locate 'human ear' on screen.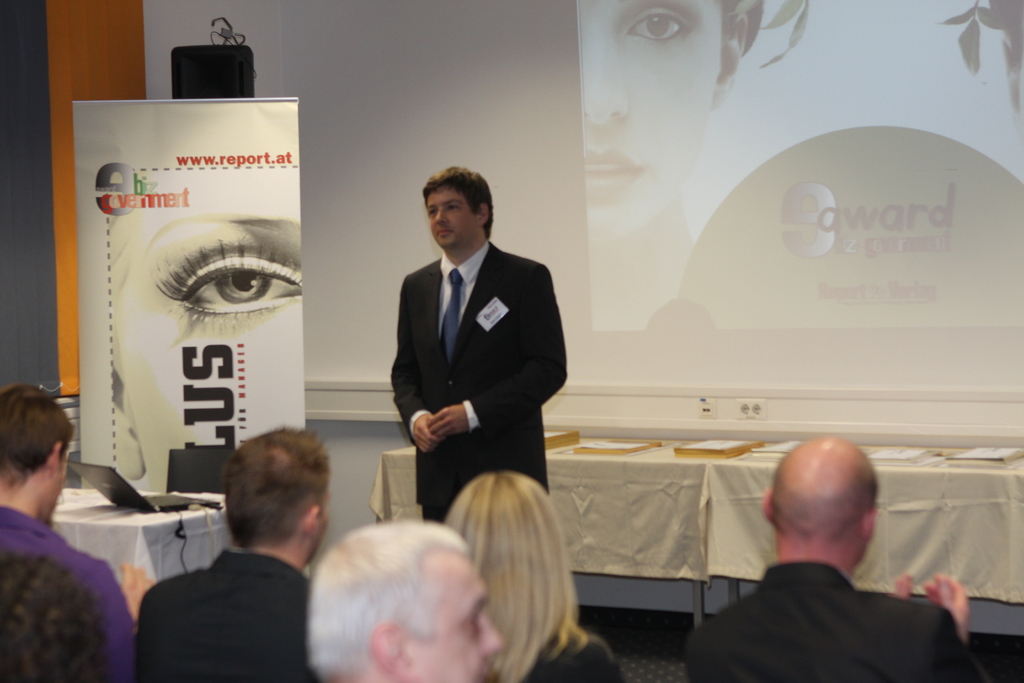
On screen at select_region(306, 506, 319, 536).
